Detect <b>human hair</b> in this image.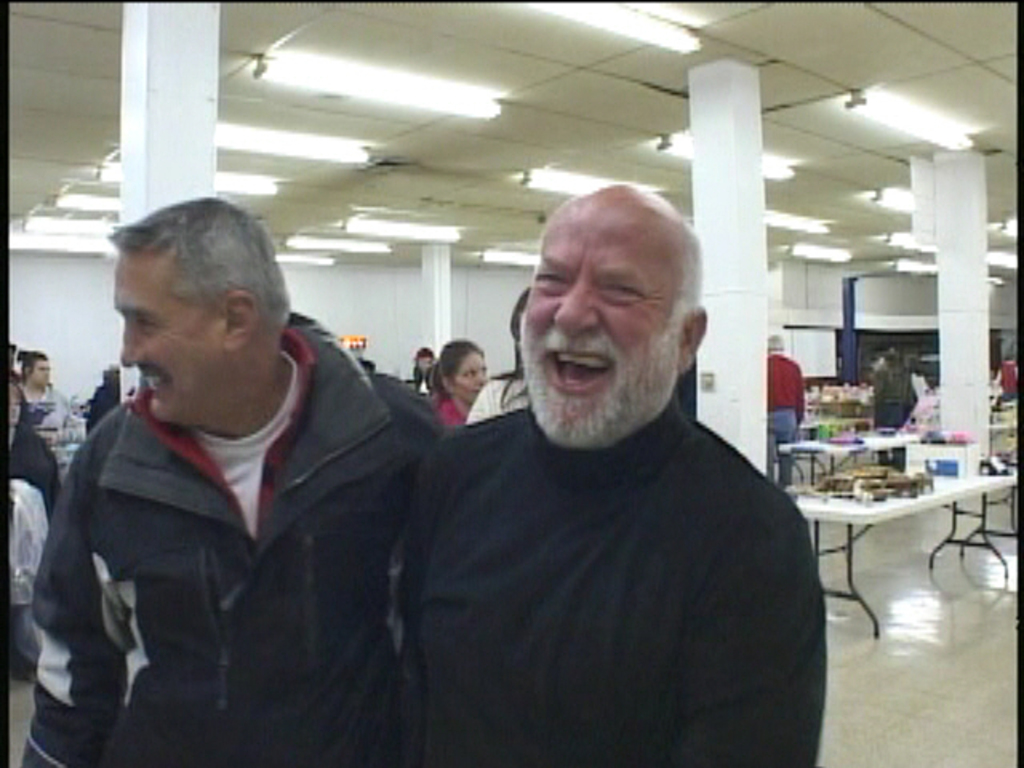
Detection: (765,333,786,355).
